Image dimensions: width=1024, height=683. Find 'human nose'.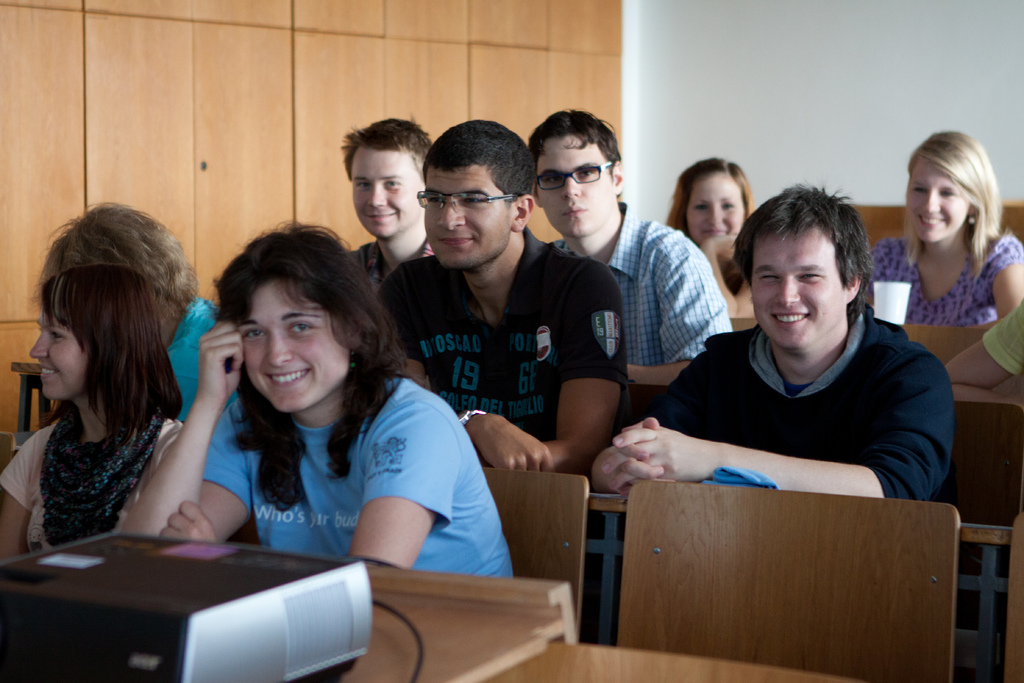
bbox(703, 206, 724, 224).
